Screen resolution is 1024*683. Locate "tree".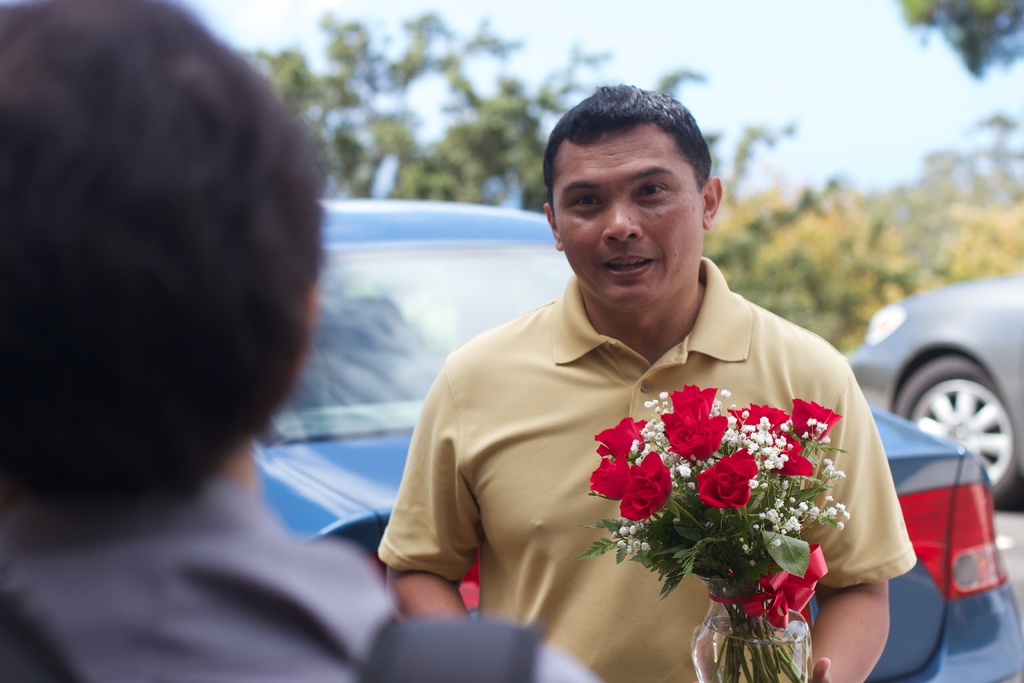
(226,0,819,201).
